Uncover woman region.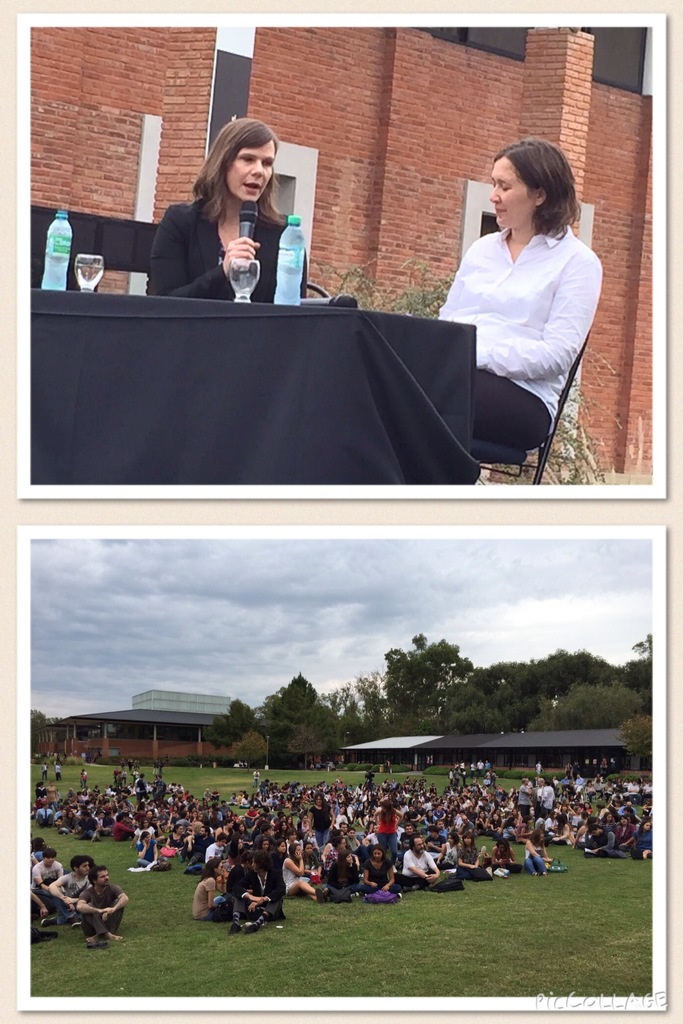
Uncovered: (left=481, top=833, right=523, bottom=876).
